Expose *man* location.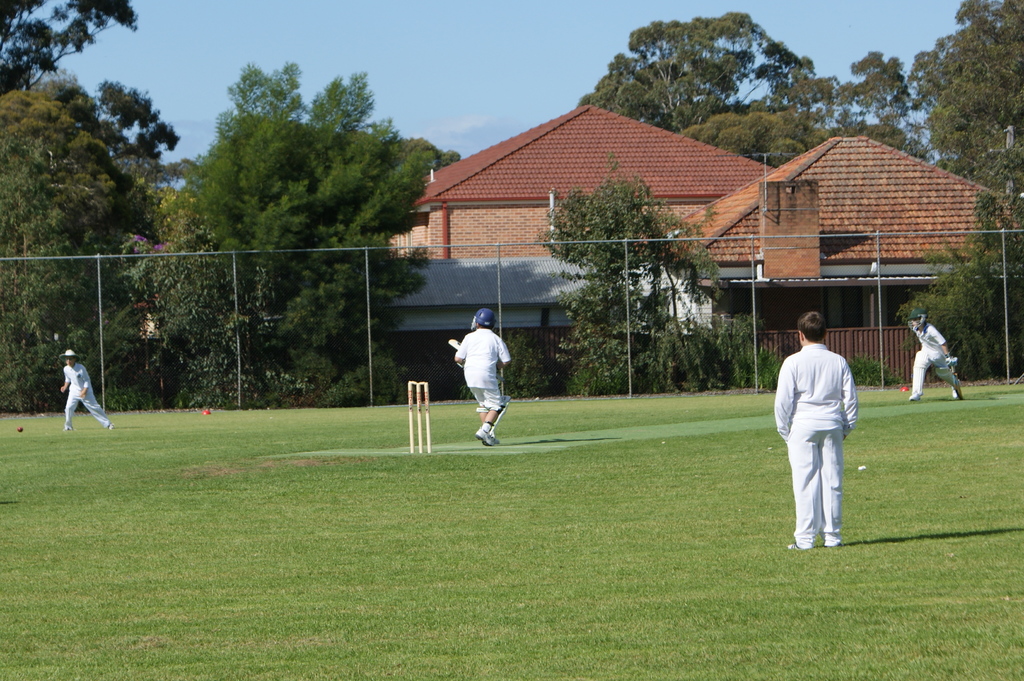
Exposed at <bbox>908, 309, 968, 401</bbox>.
